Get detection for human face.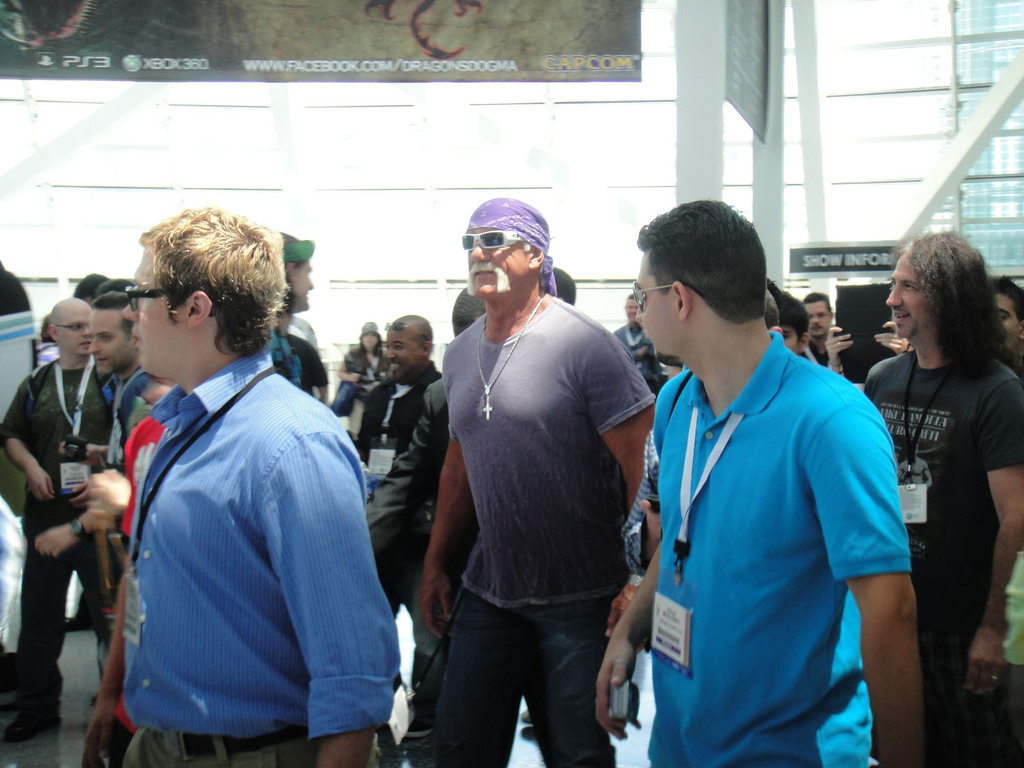
Detection: x1=798, y1=294, x2=831, y2=338.
